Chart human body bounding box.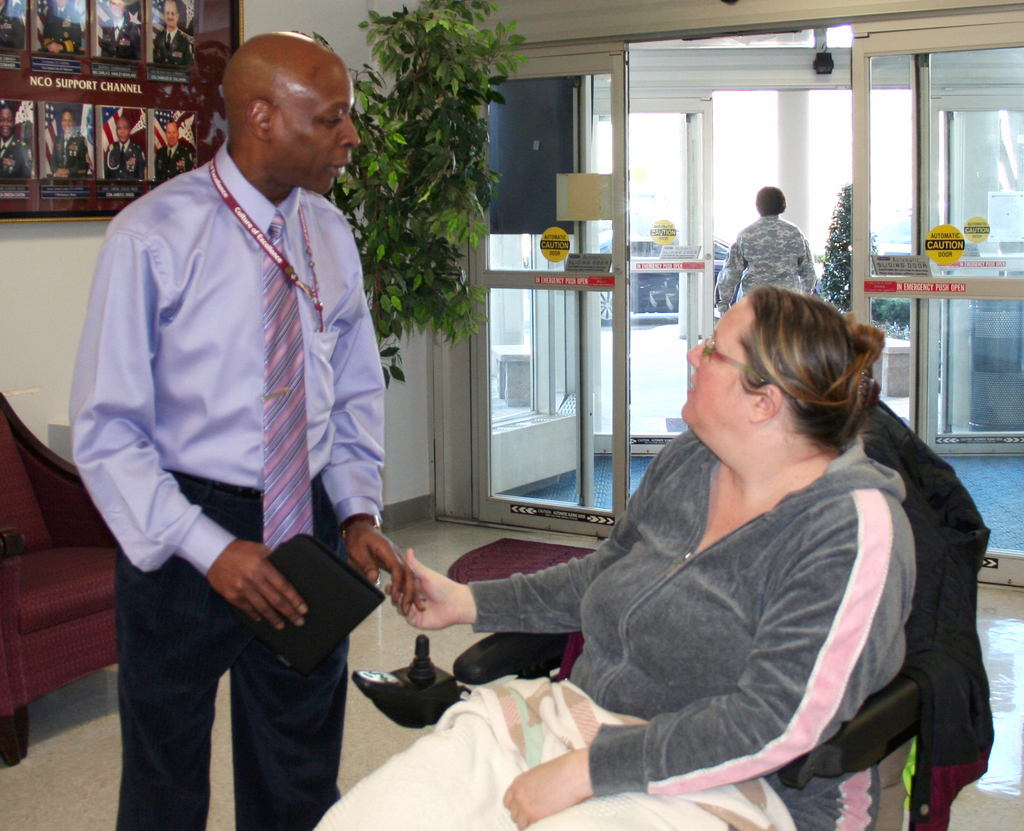
Charted: bbox=(152, 1, 199, 70).
